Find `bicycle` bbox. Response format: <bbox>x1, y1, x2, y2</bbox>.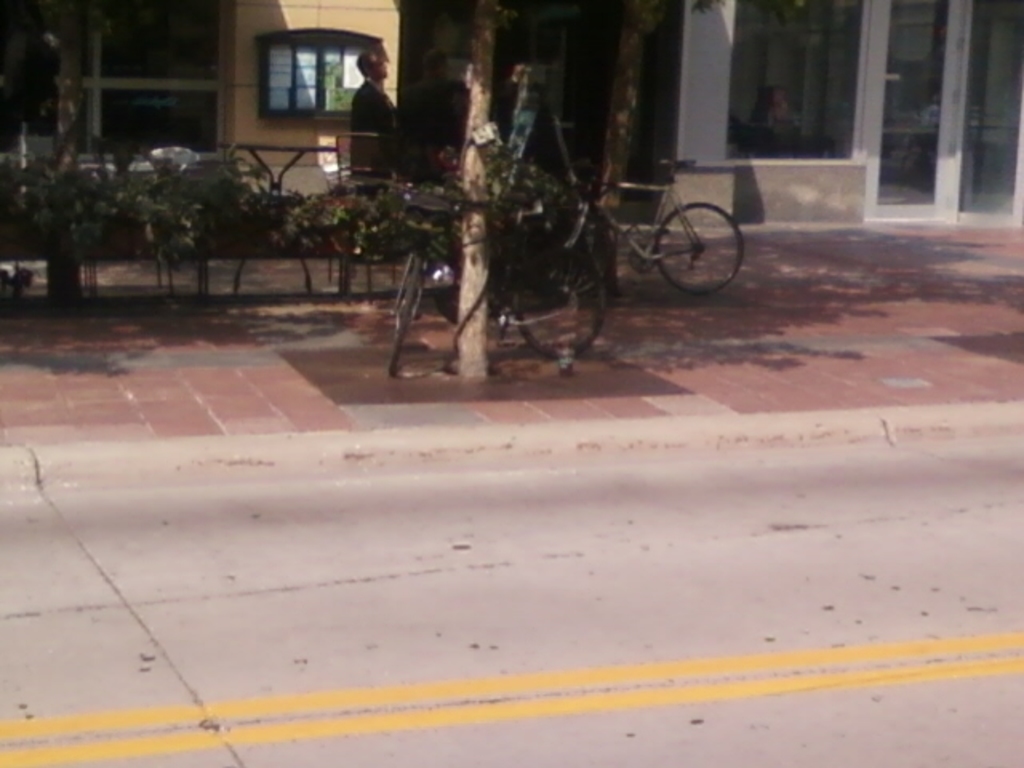
<bbox>384, 181, 610, 381</bbox>.
